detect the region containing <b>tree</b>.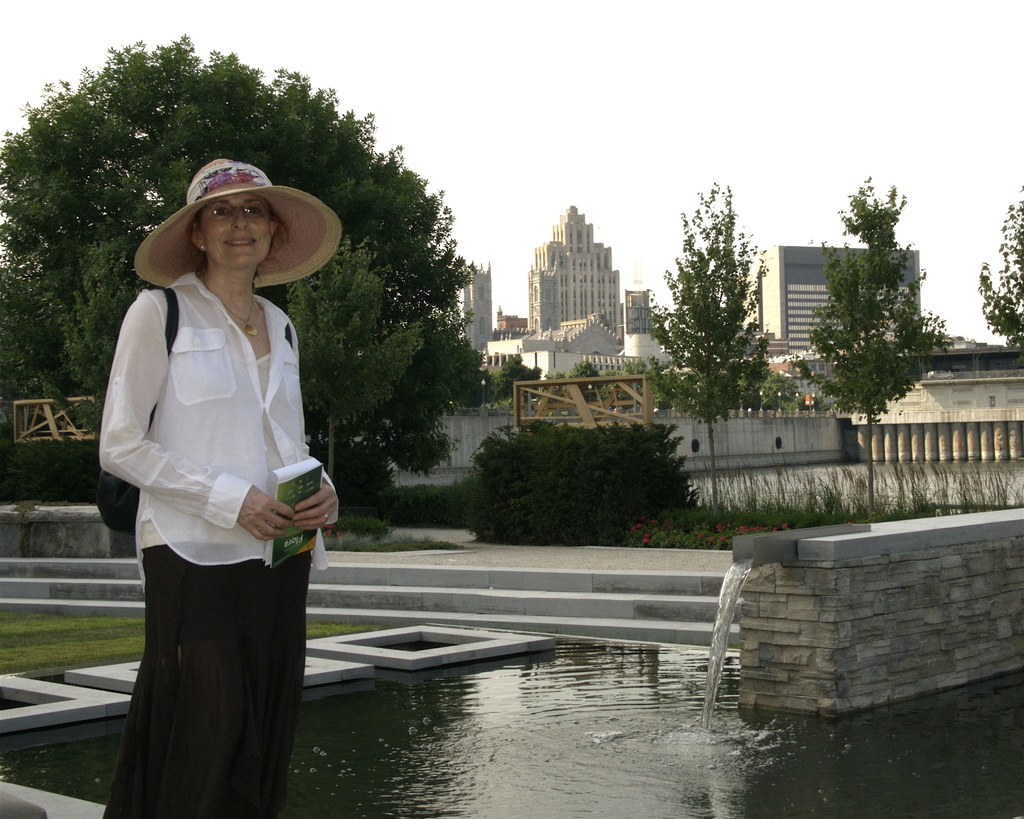
<region>783, 173, 954, 516</region>.
